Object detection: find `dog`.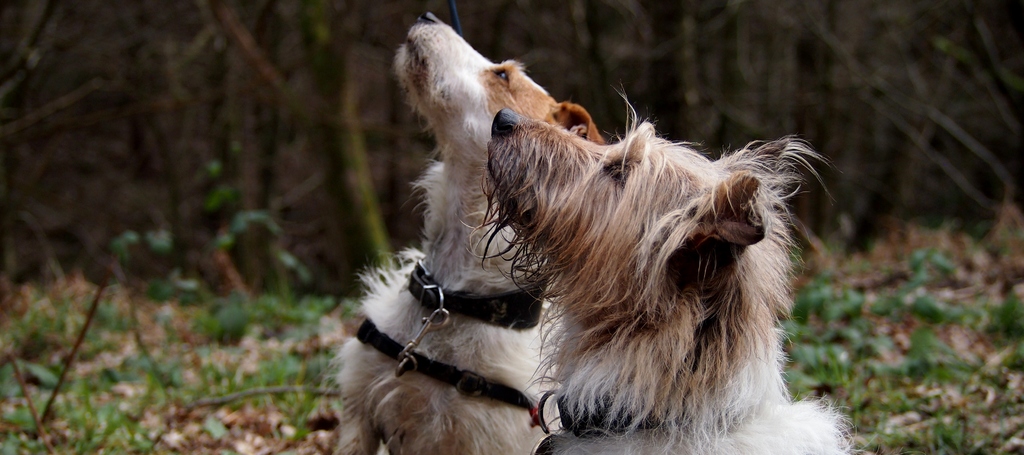
490:83:865:454.
